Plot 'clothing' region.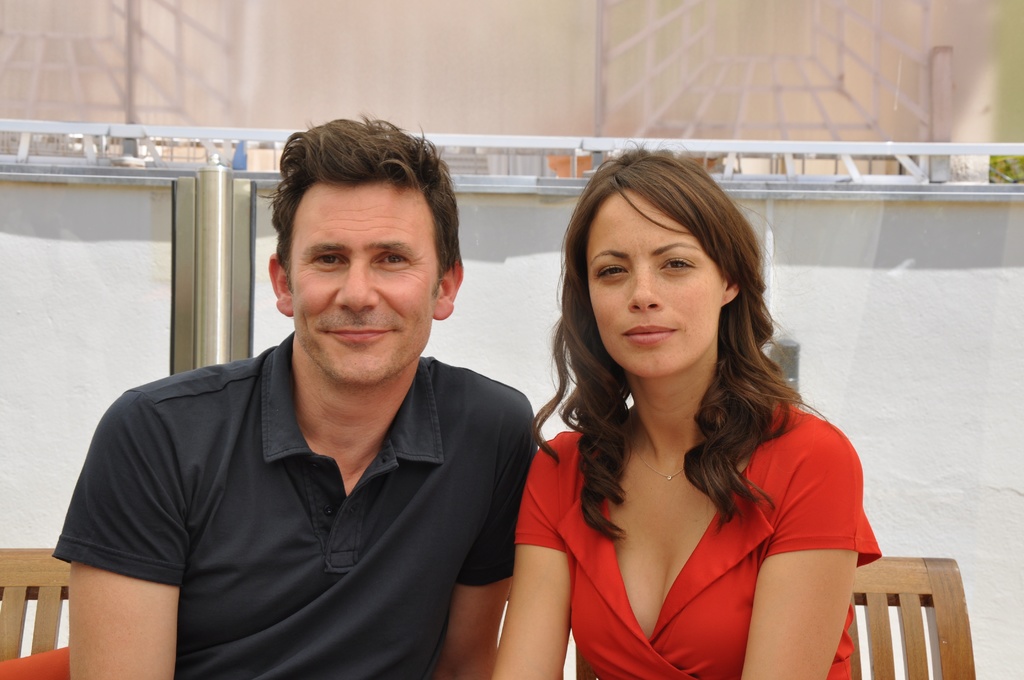
Plotted at [x1=55, y1=334, x2=543, y2=679].
